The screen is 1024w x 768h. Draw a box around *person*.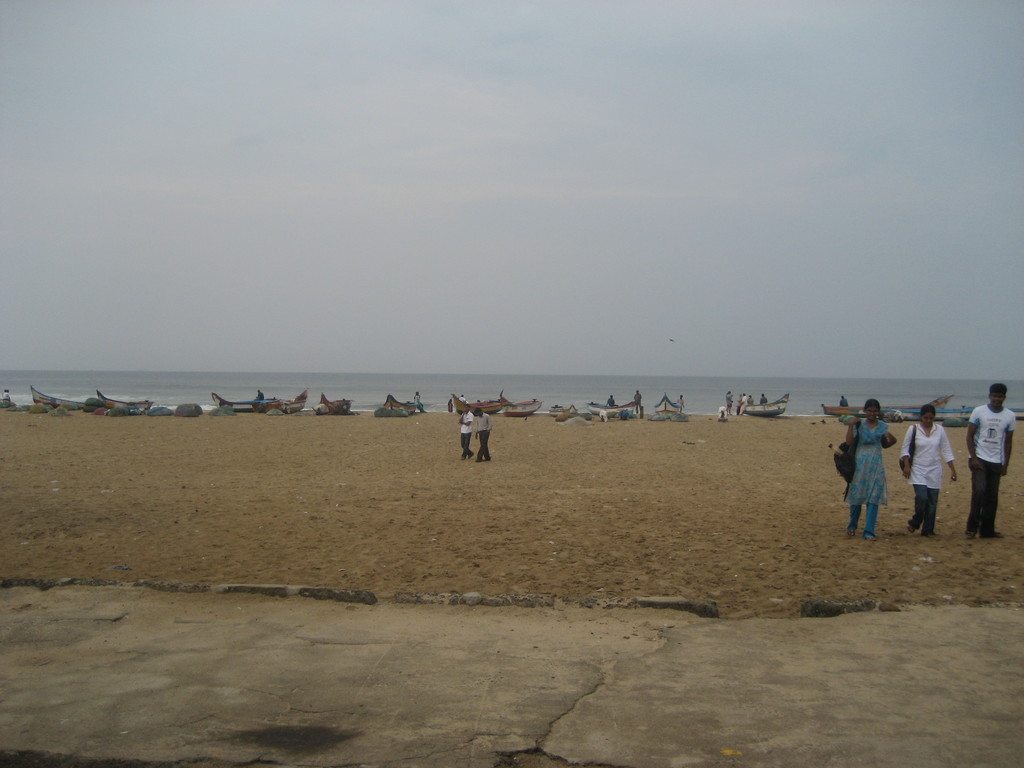
737, 395, 748, 415.
